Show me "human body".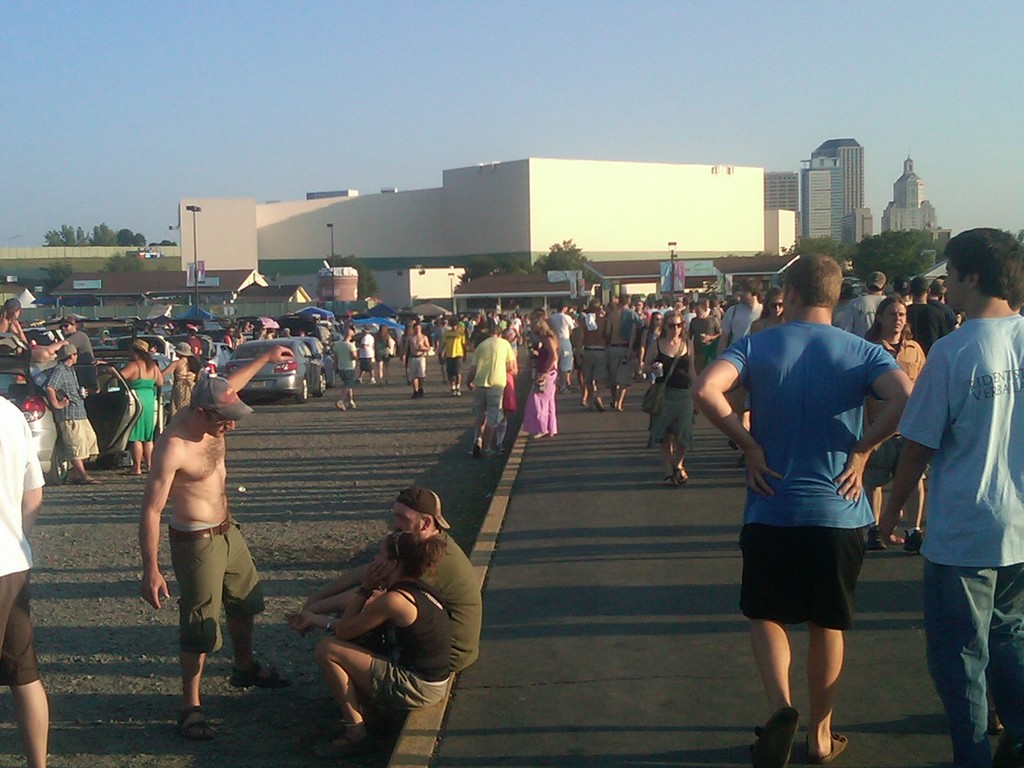
"human body" is here: region(303, 529, 484, 672).
